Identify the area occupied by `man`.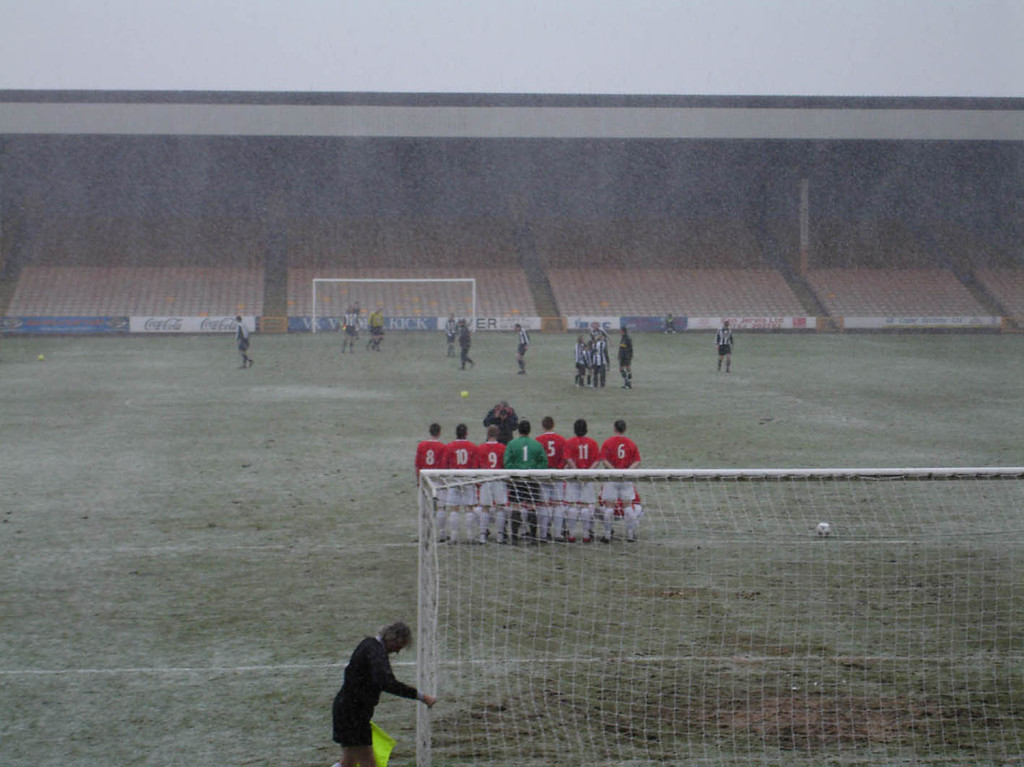
Area: l=342, t=308, r=356, b=354.
